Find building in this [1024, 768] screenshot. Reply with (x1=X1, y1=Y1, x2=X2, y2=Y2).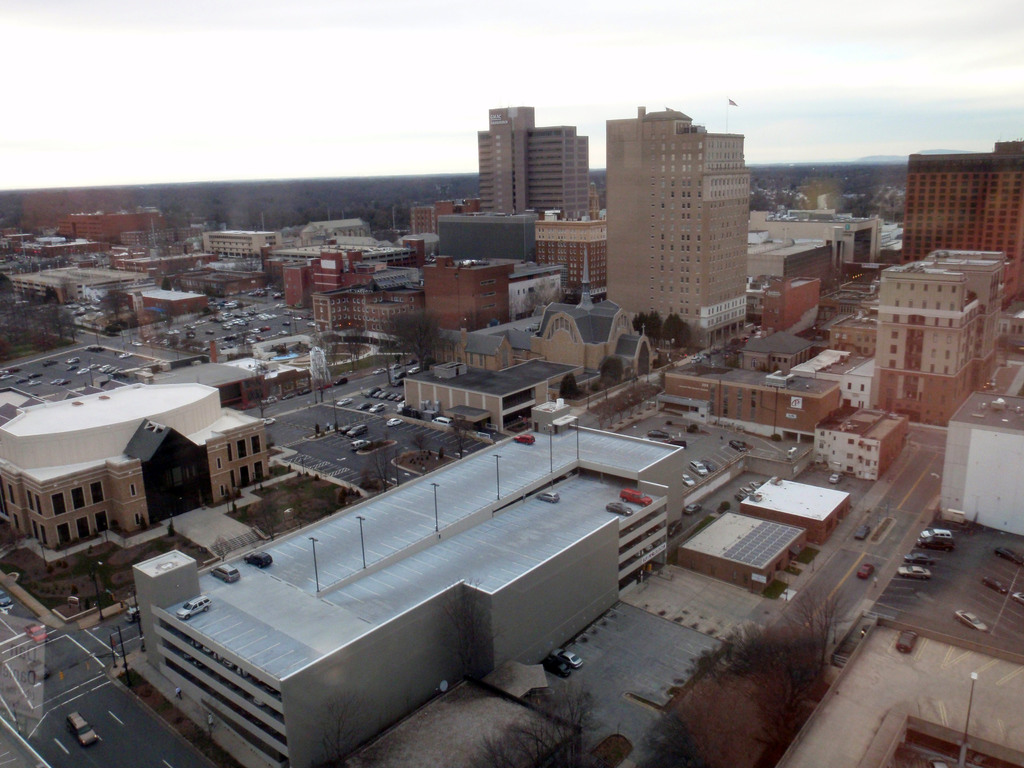
(x1=609, y1=110, x2=757, y2=352).
